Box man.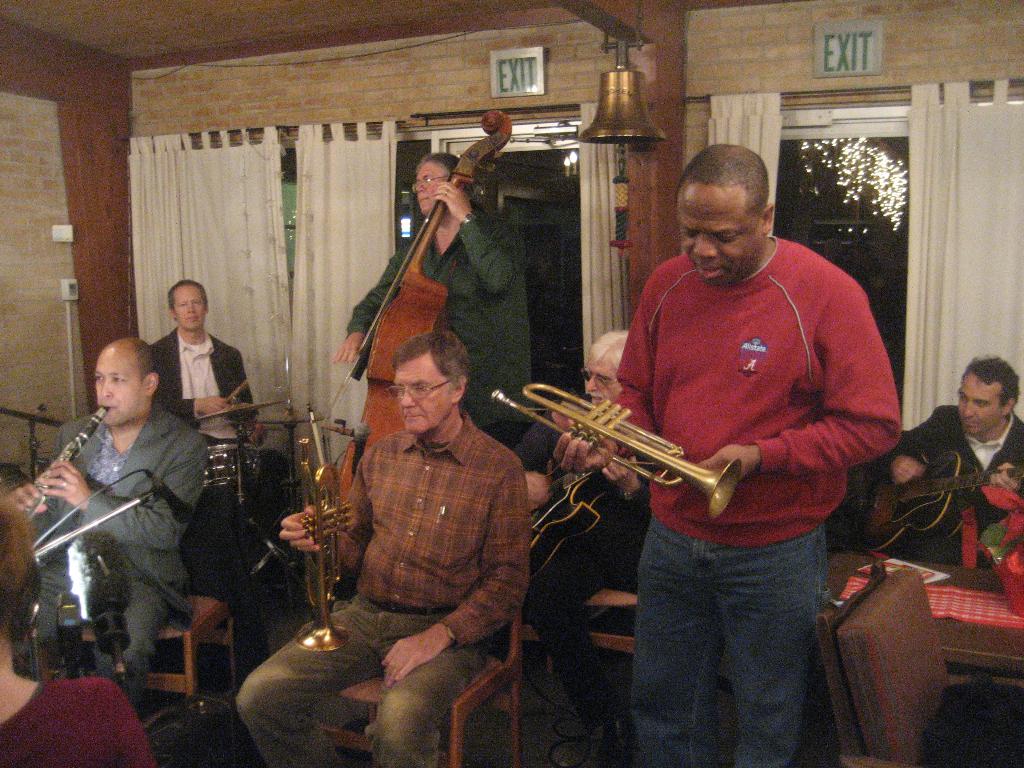
{"left": 4, "top": 337, "right": 209, "bottom": 715}.
